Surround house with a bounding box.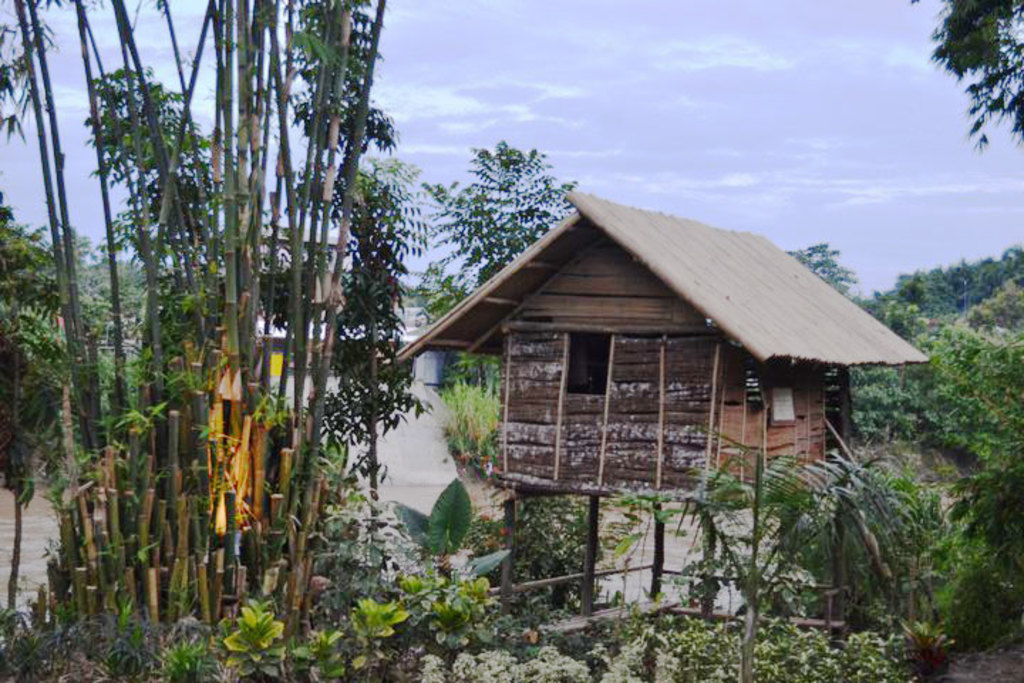
[384,186,930,522].
